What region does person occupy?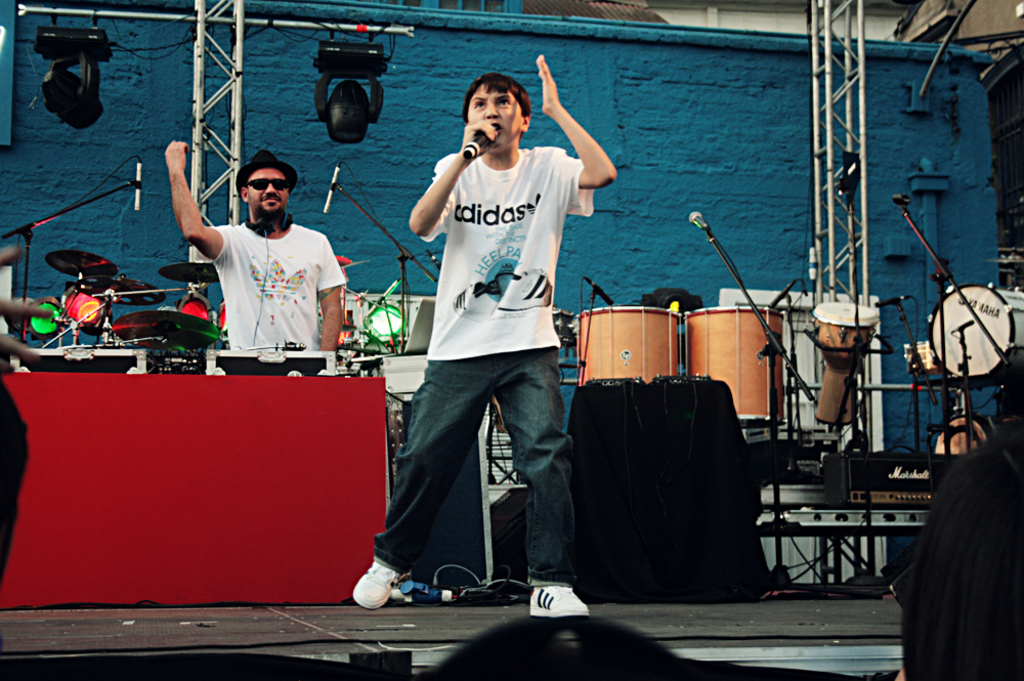
bbox(162, 148, 345, 353).
